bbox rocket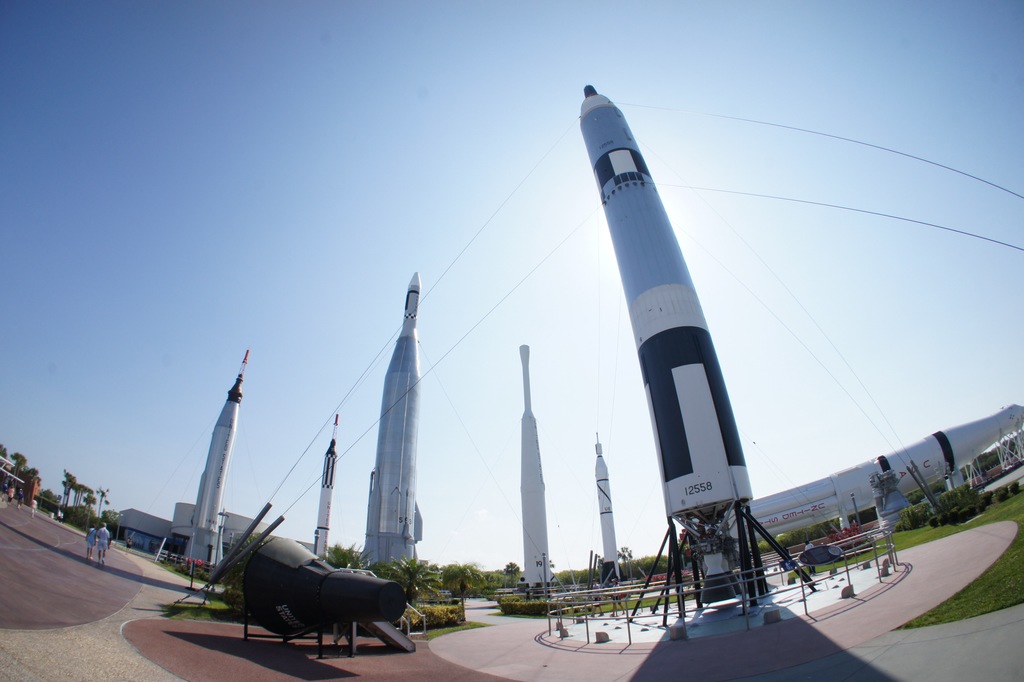
[left=748, top=404, right=1023, bottom=535]
